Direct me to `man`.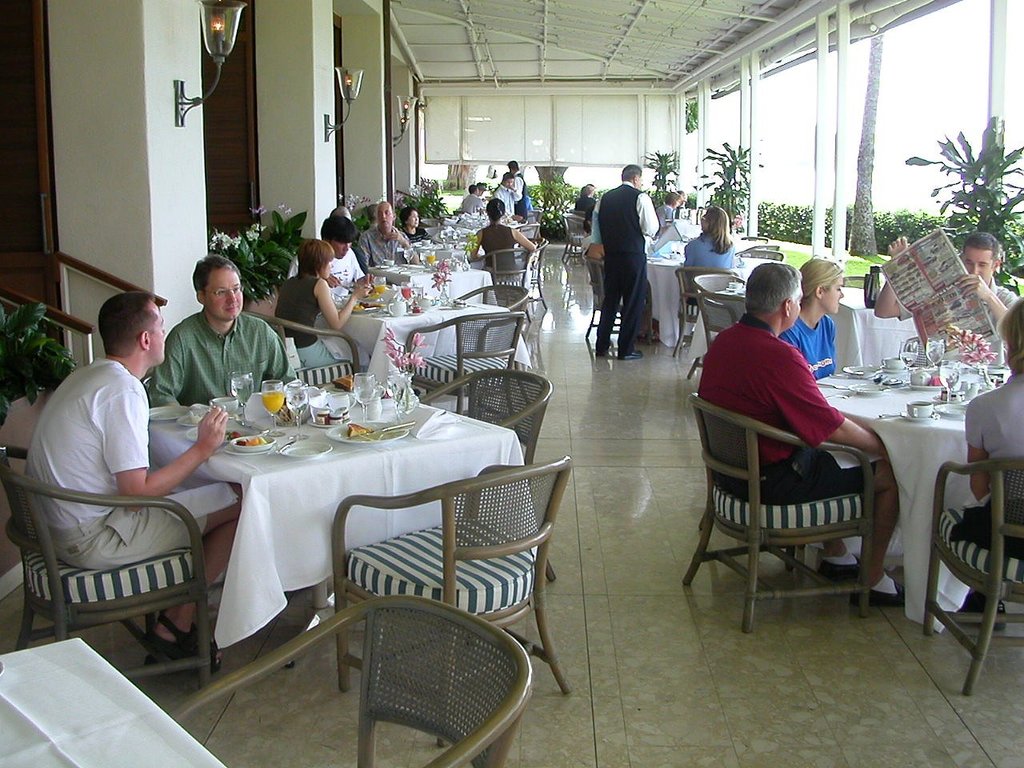
Direction: bbox=[585, 159, 670, 359].
